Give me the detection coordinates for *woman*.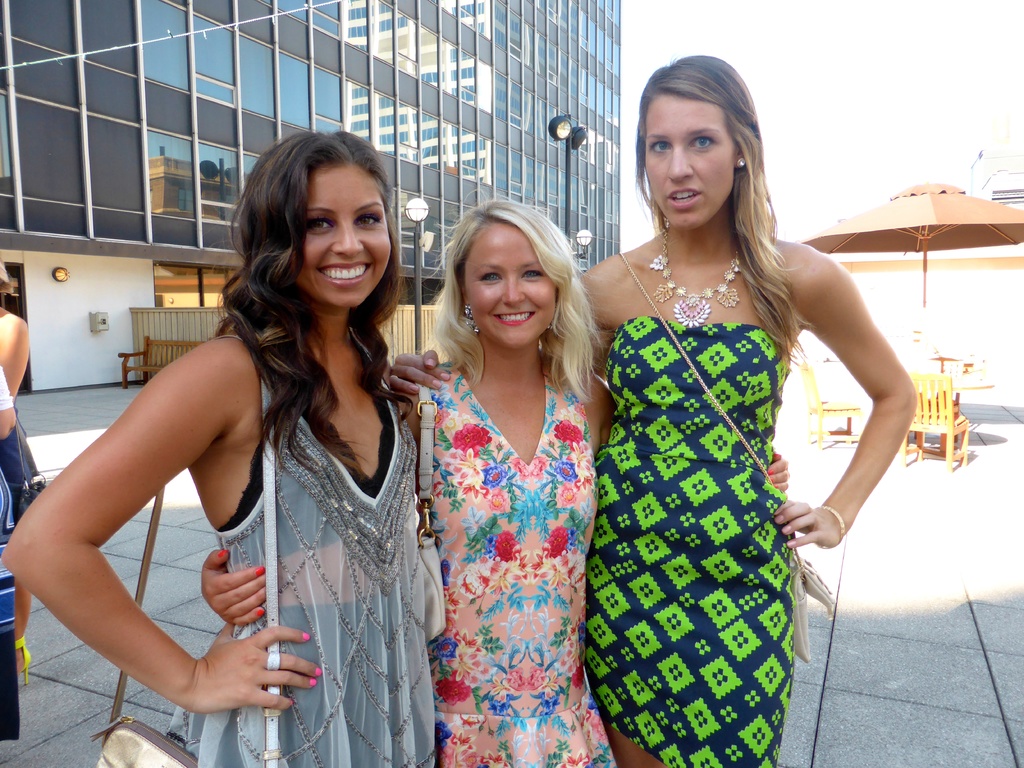
{"left": 386, "top": 48, "right": 922, "bottom": 767}.
